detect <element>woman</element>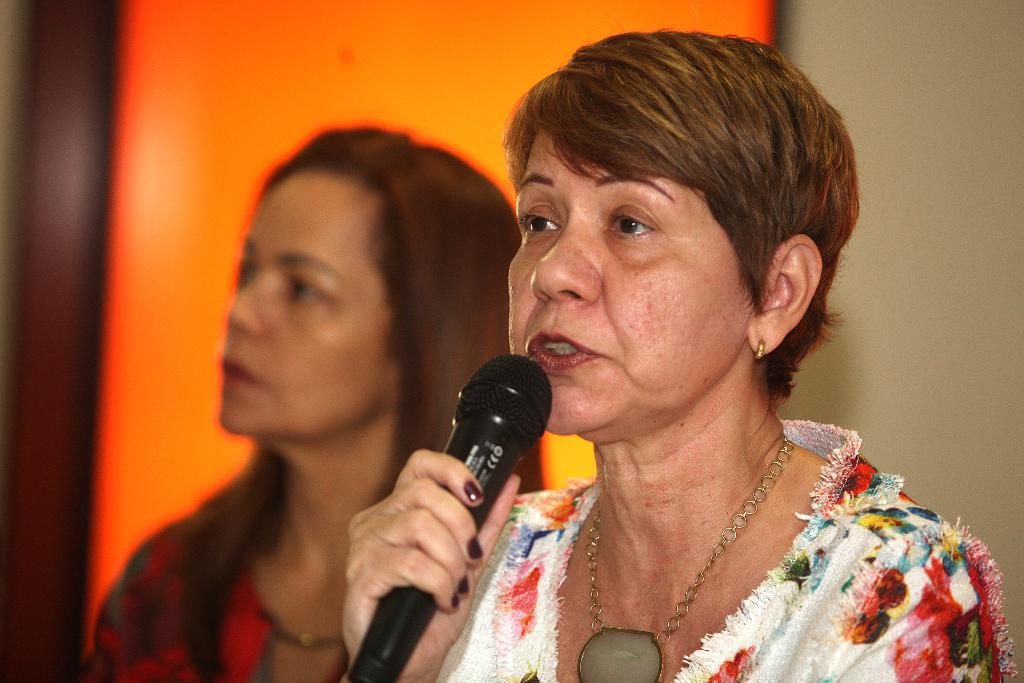
(left=269, top=45, right=918, bottom=682)
